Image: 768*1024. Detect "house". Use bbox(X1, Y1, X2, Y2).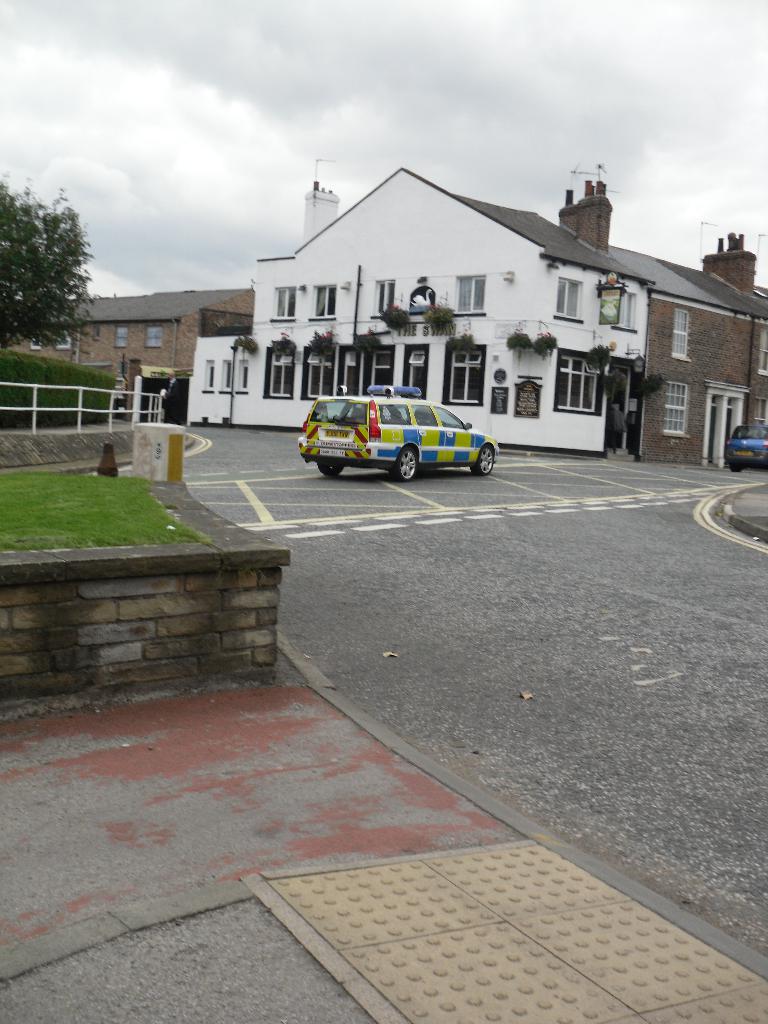
bbox(11, 286, 257, 412).
